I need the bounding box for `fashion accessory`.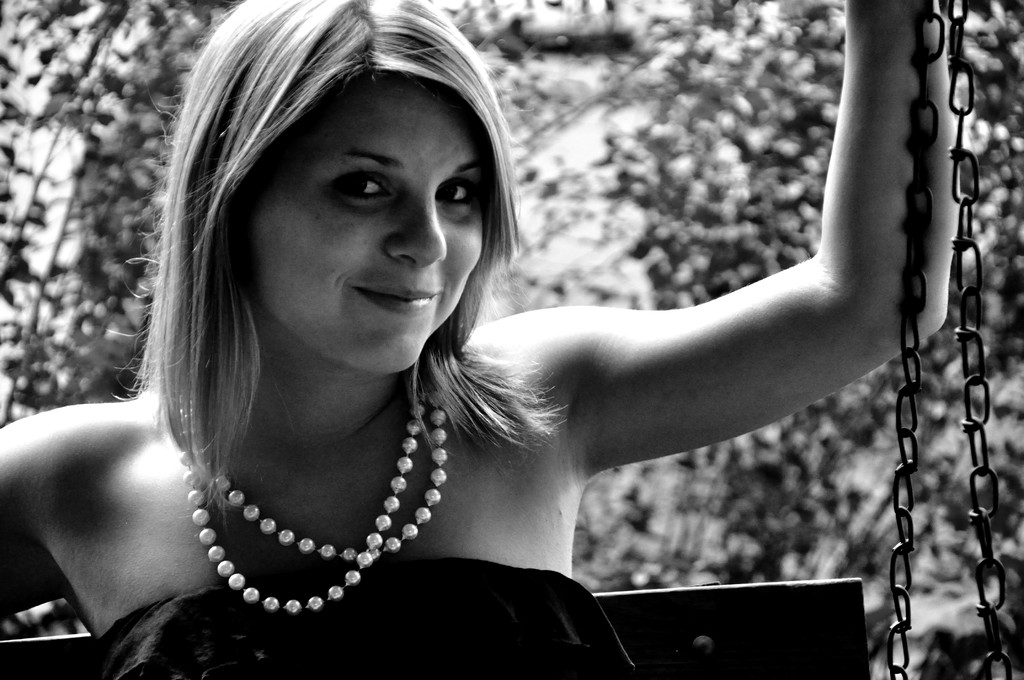
Here it is: 184:366:451:617.
